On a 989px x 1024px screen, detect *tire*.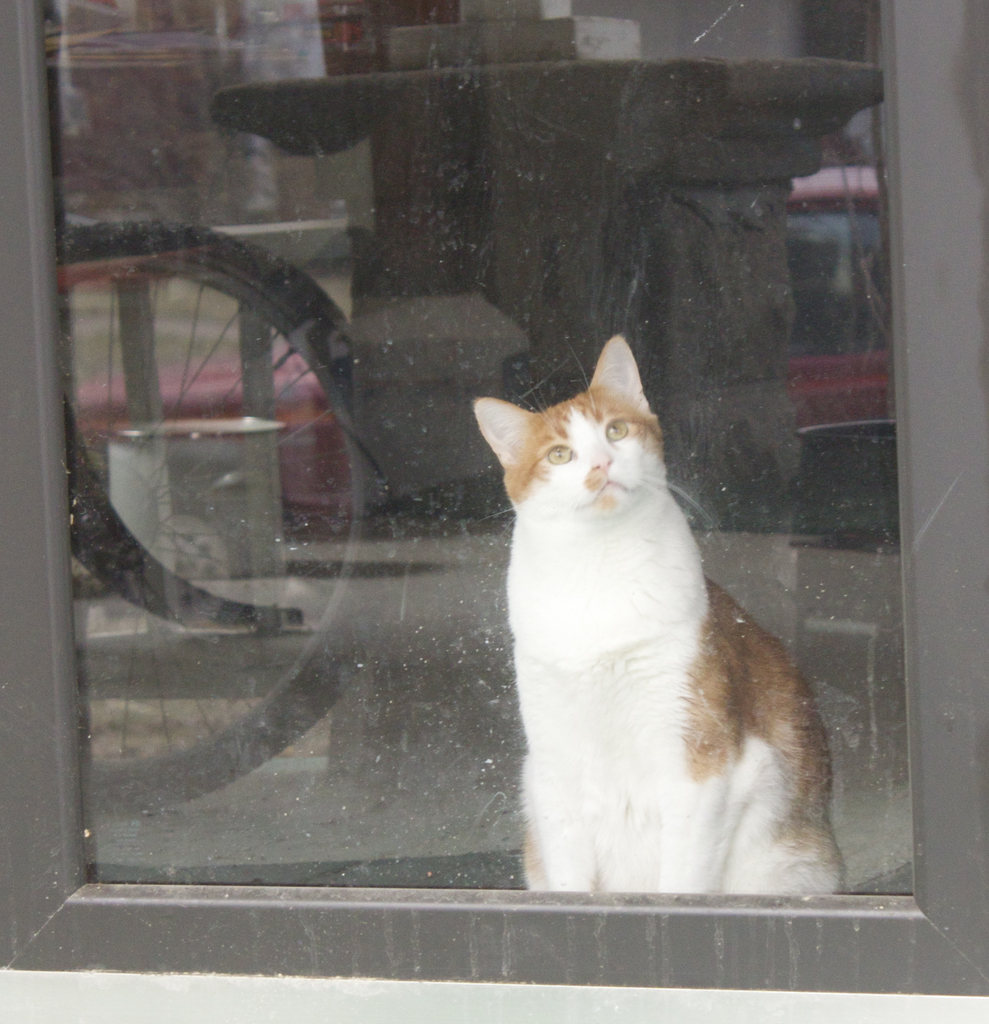
(59, 206, 393, 813).
